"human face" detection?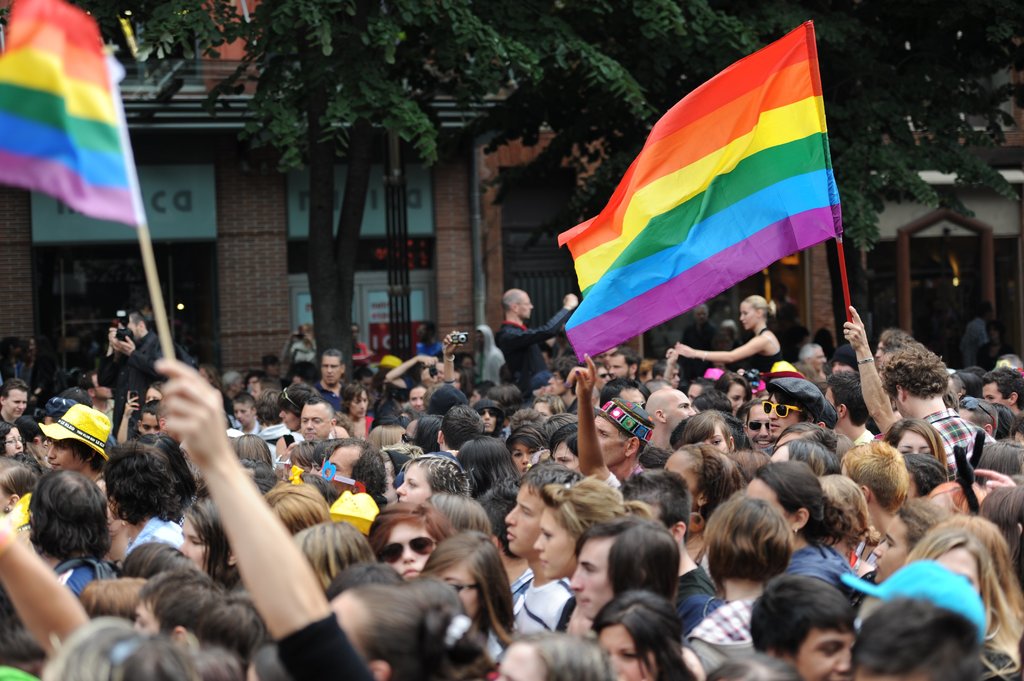
BBox(518, 296, 536, 324)
